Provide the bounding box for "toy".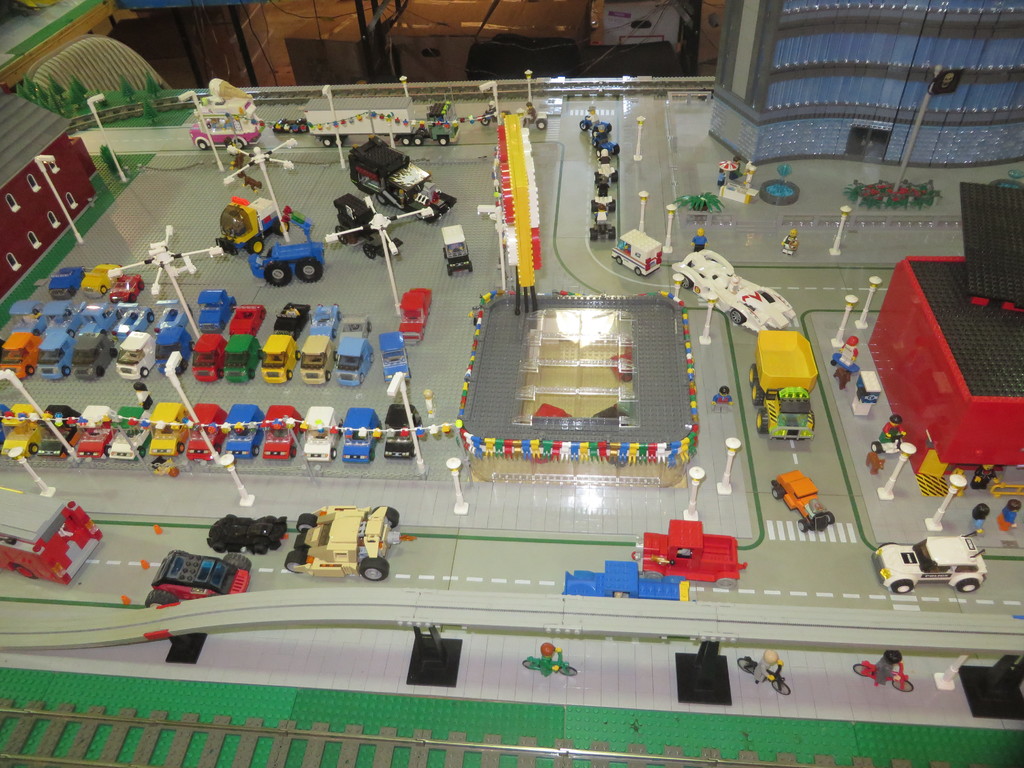
left=258, top=331, right=303, bottom=384.
